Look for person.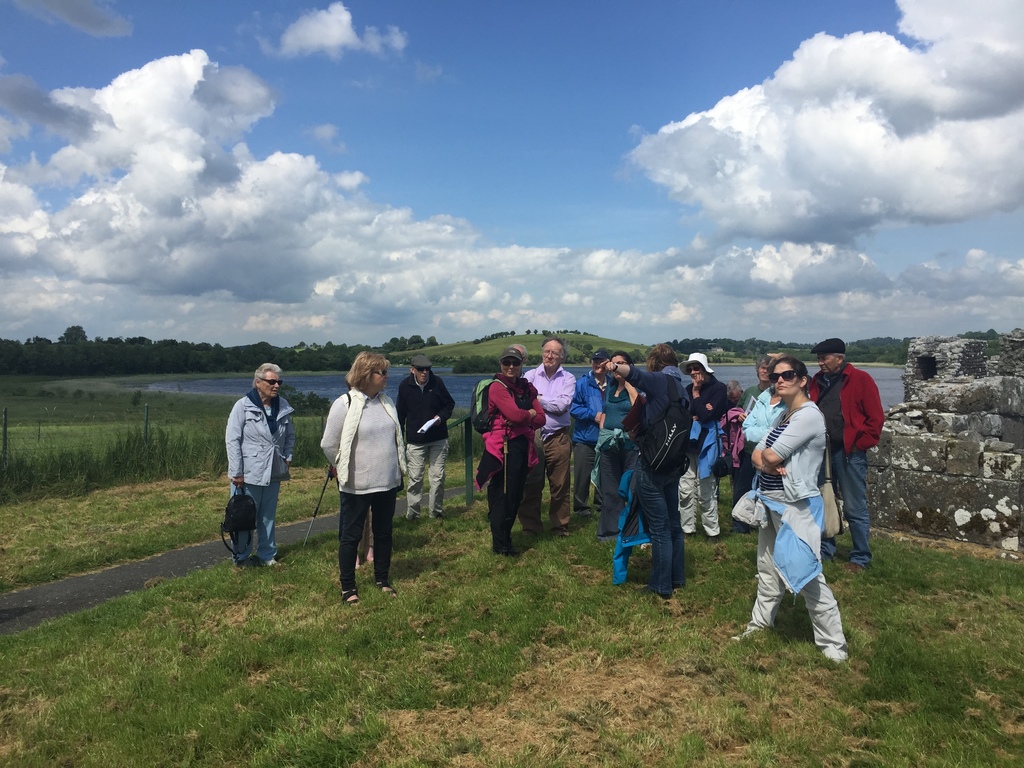
Found: select_region(809, 330, 884, 566).
